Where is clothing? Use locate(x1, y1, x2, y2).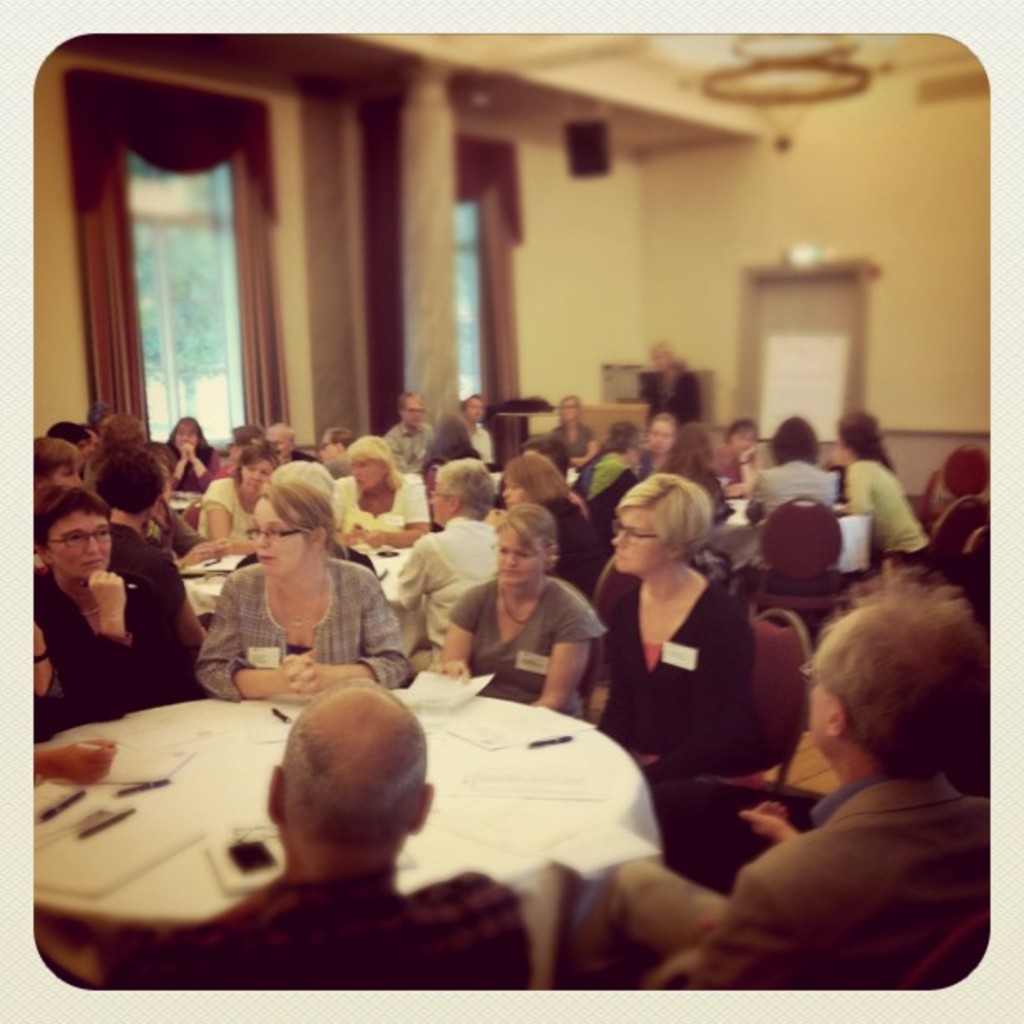
locate(572, 448, 644, 542).
